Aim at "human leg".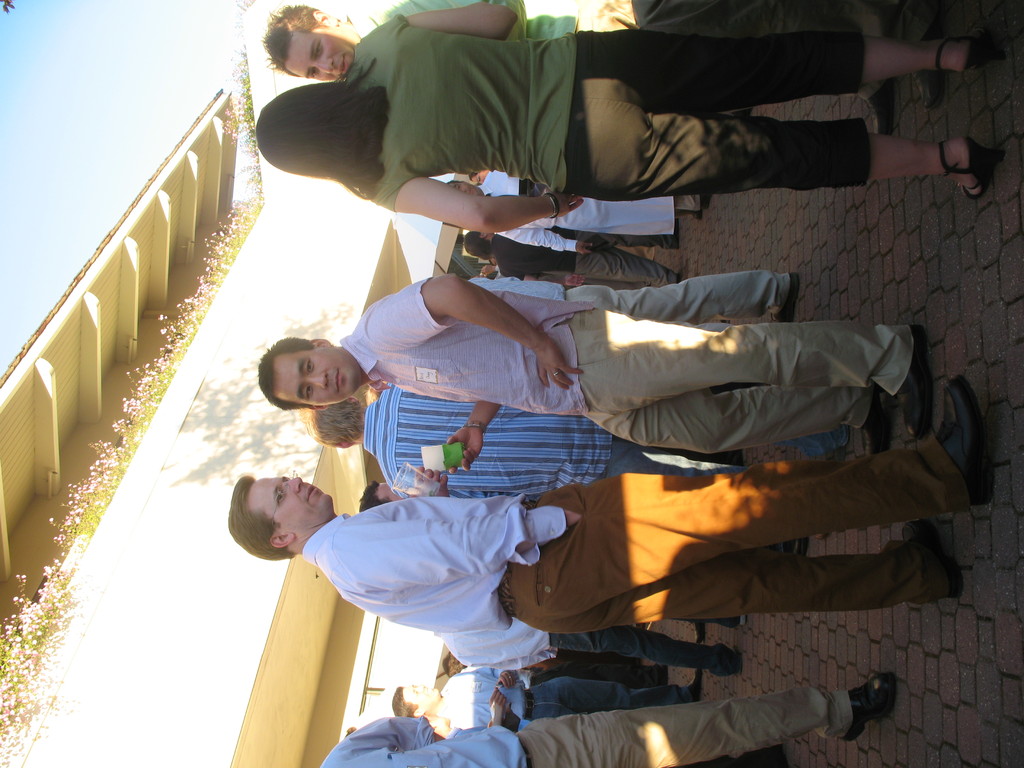
Aimed at bbox=[567, 320, 923, 430].
